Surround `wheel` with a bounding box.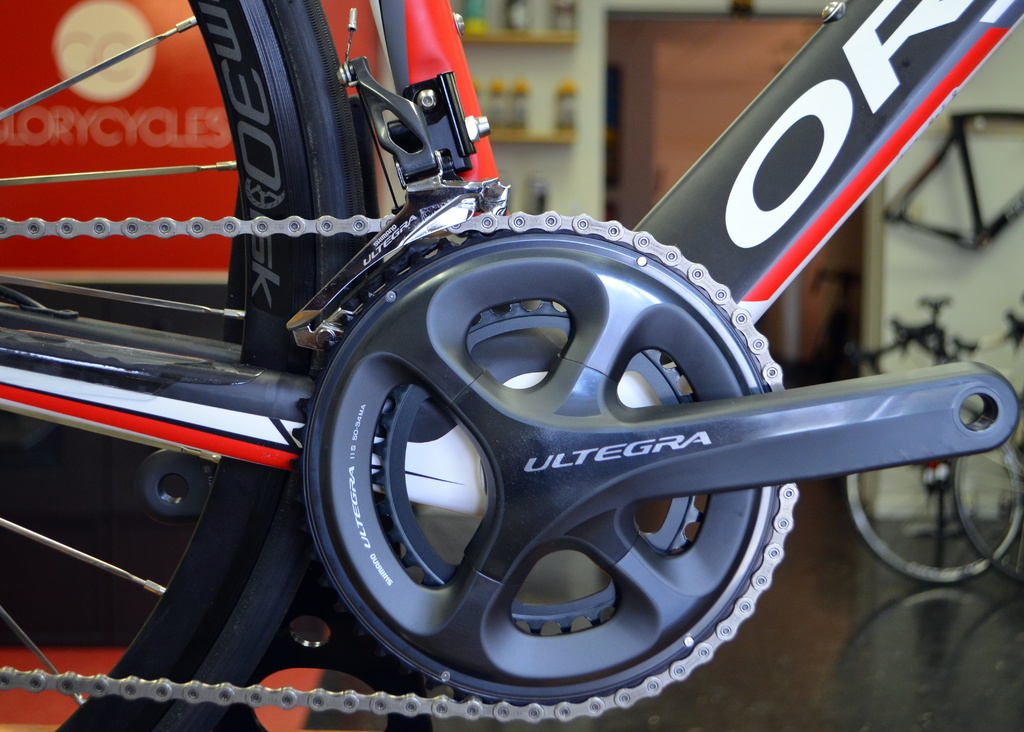
pyautogui.locateOnScreen(303, 221, 776, 707).
